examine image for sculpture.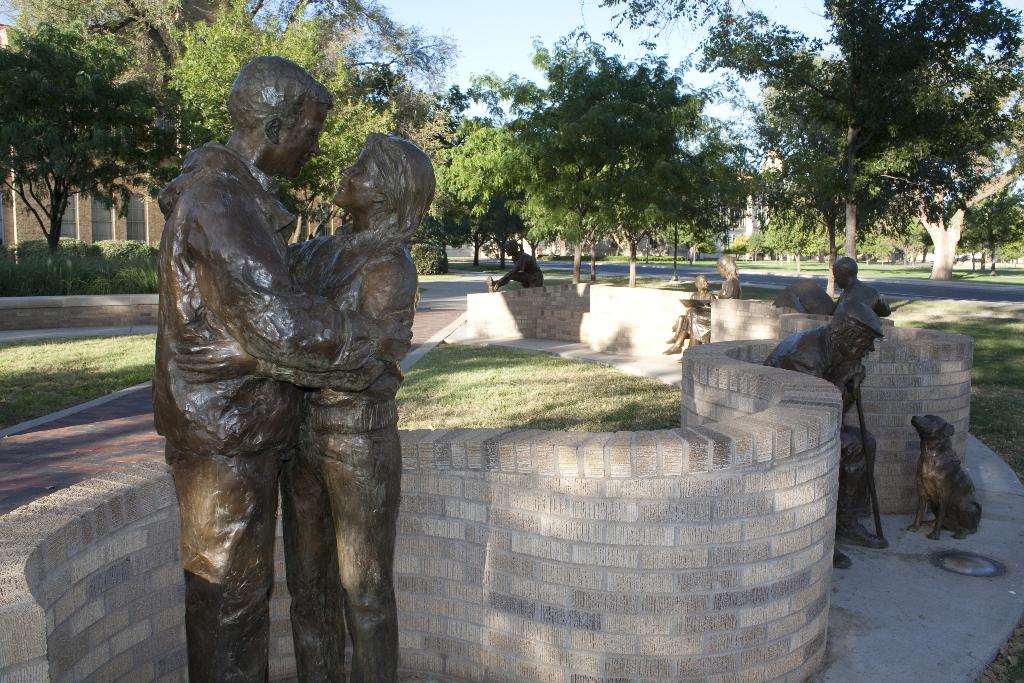
Examination result: crop(158, 130, 435, 682).
